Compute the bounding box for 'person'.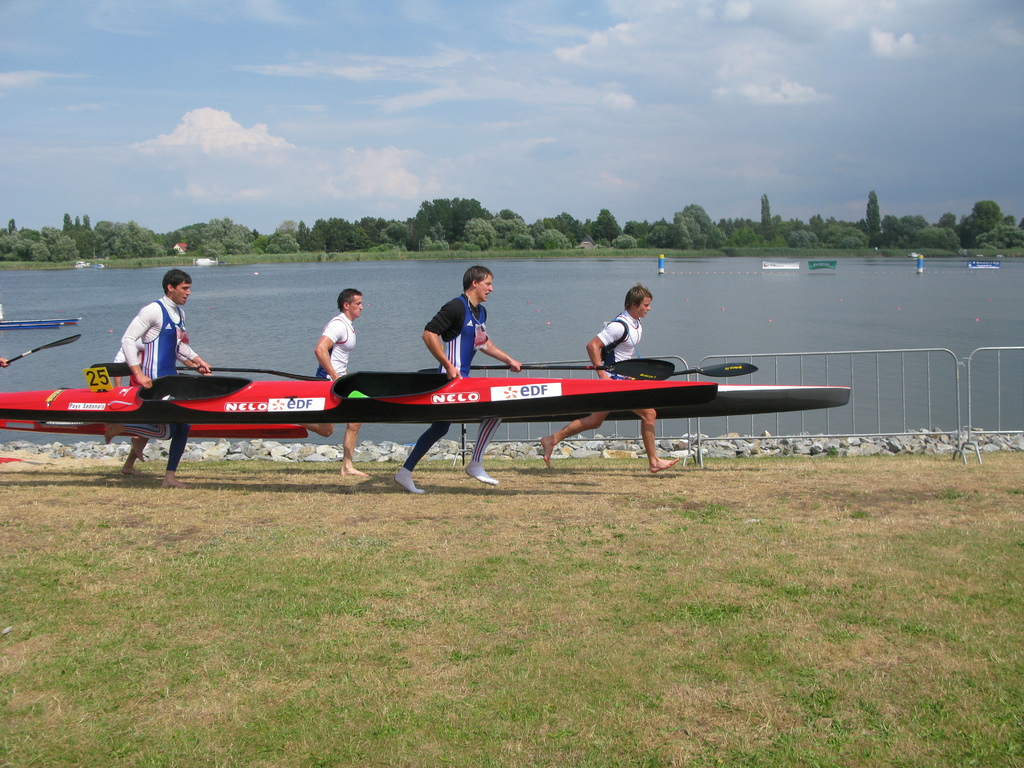
x1=392, y1=257, x2=520, y2=495.
